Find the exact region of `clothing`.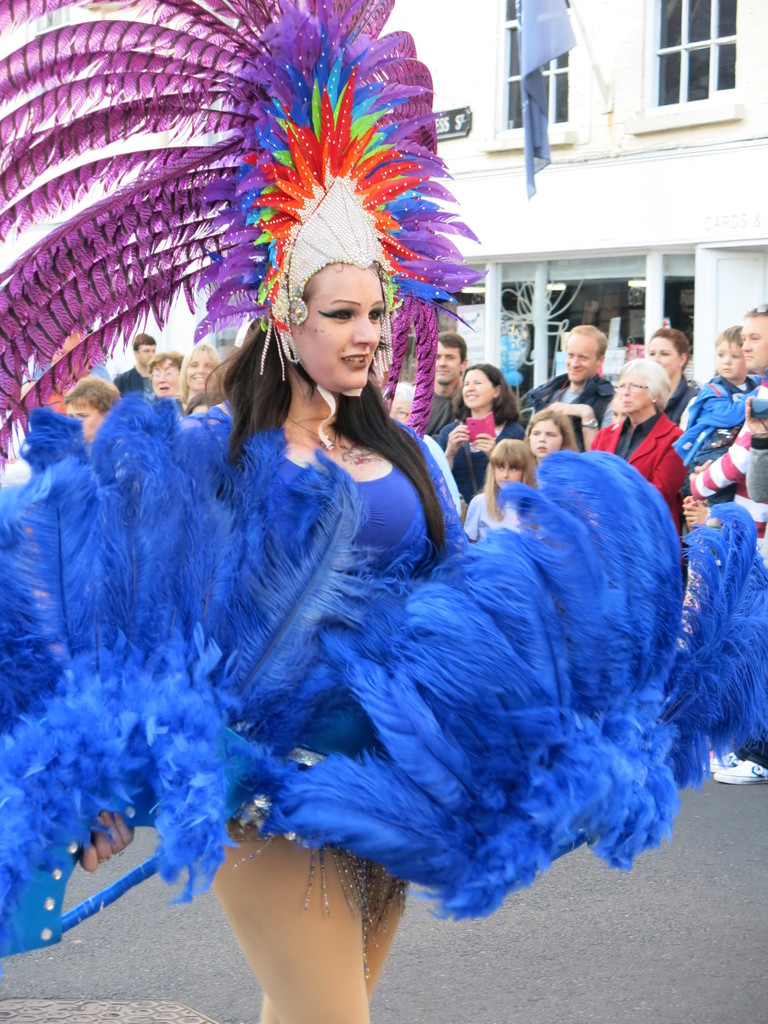
Exact region: <bbox>688, 368, 767, 468</bbox>.
